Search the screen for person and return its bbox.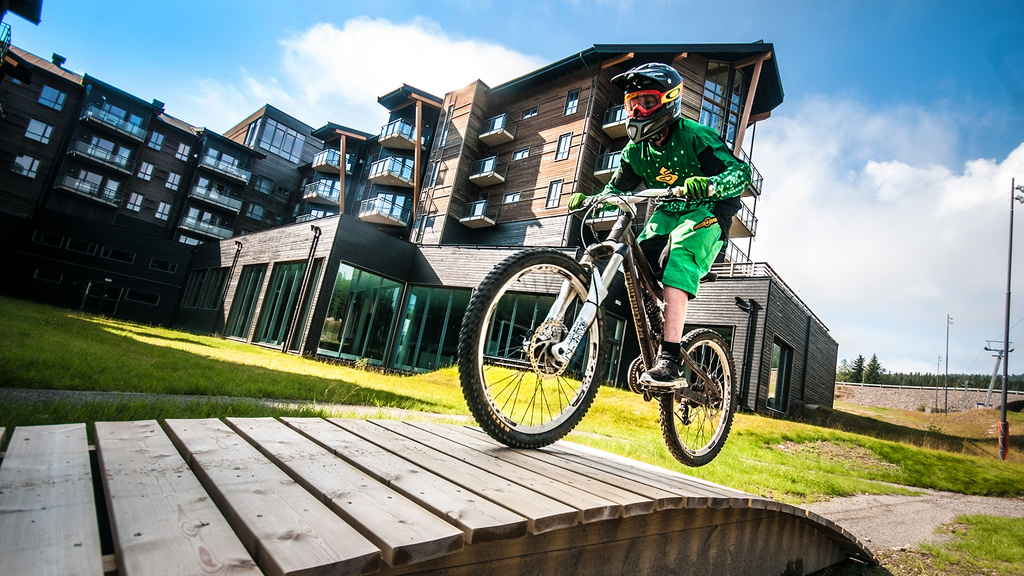
Found: 552 63 767 380.
